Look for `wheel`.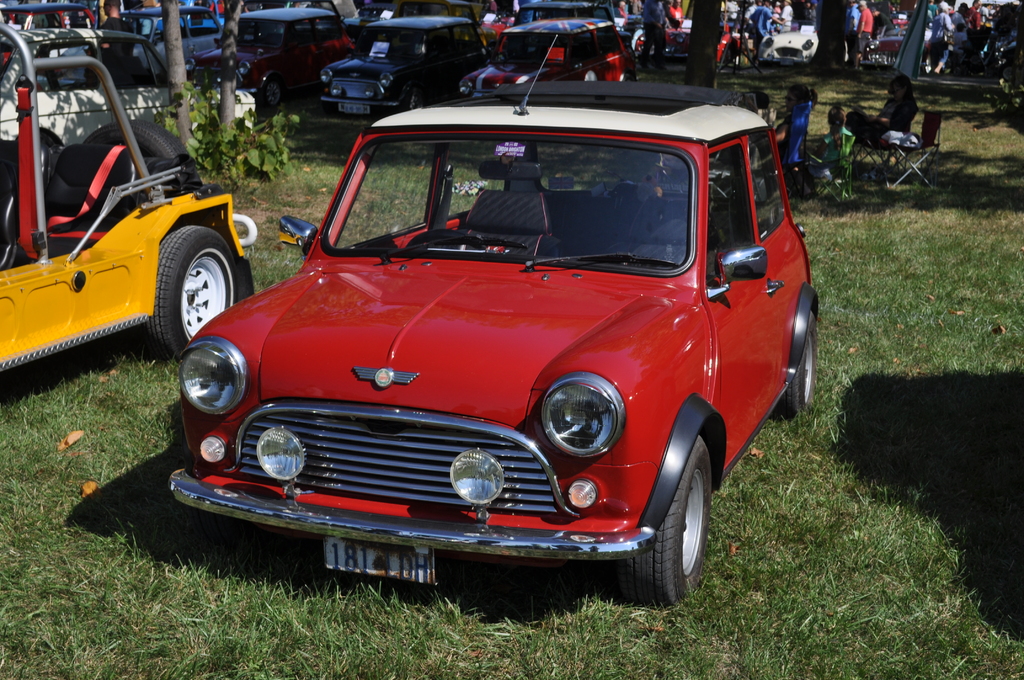
Found: 406 90 424 111.
